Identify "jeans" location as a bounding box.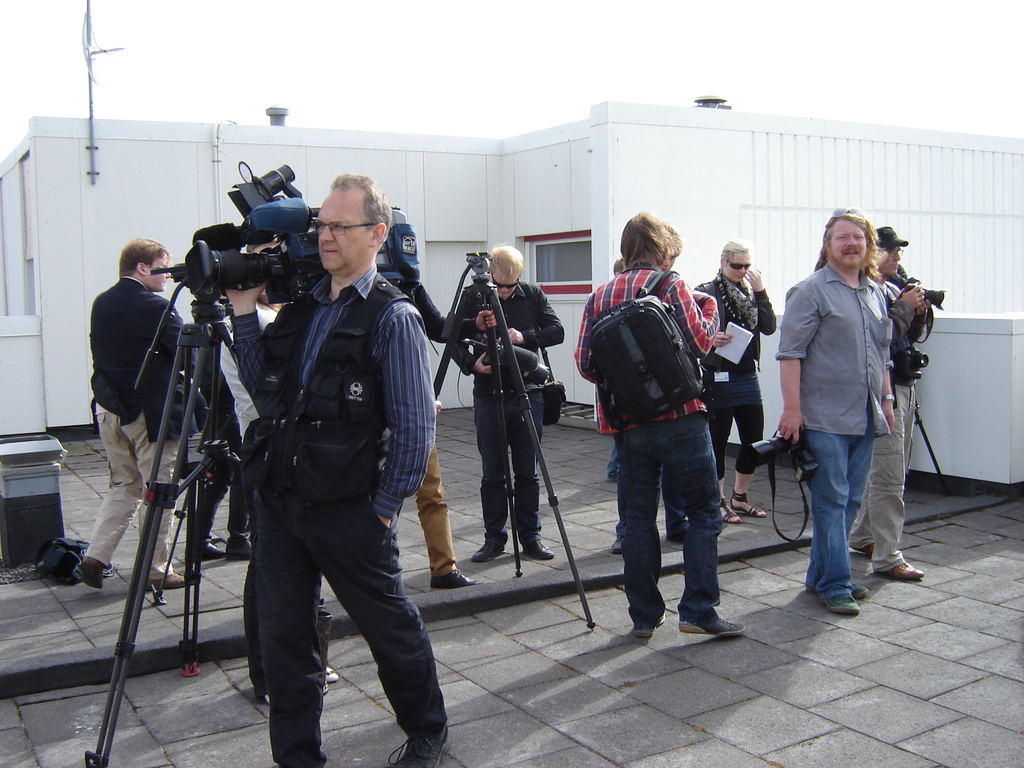
bbox(484, 375, 552, 548).
